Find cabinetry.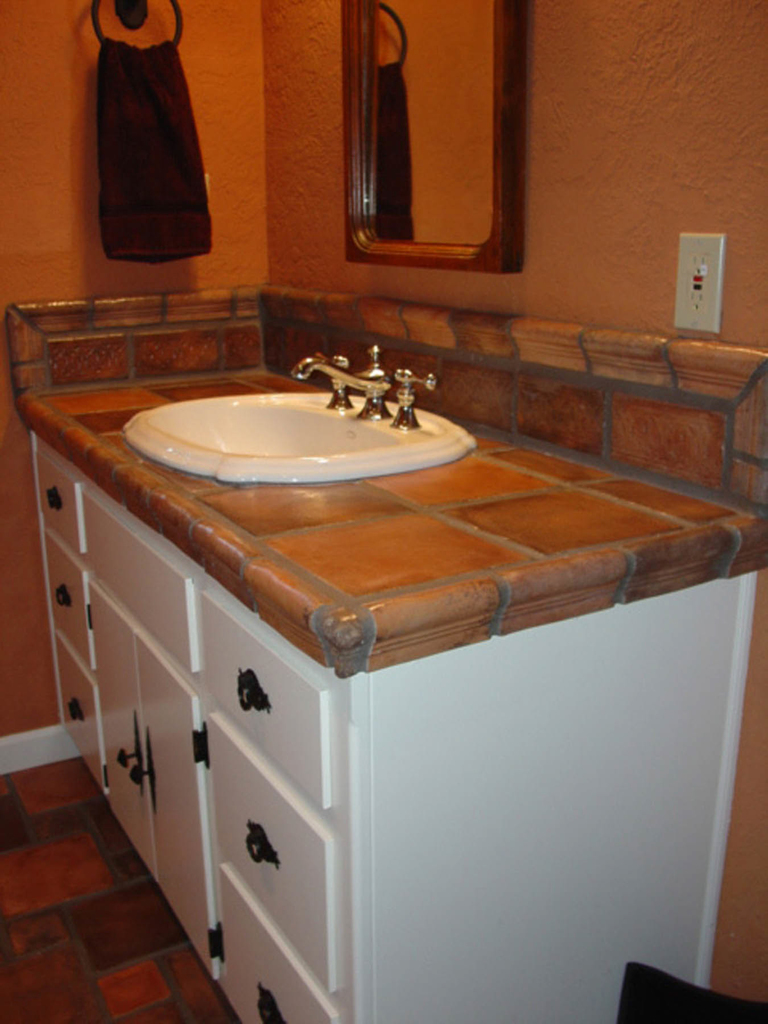
(130, 633, 200, 971).
